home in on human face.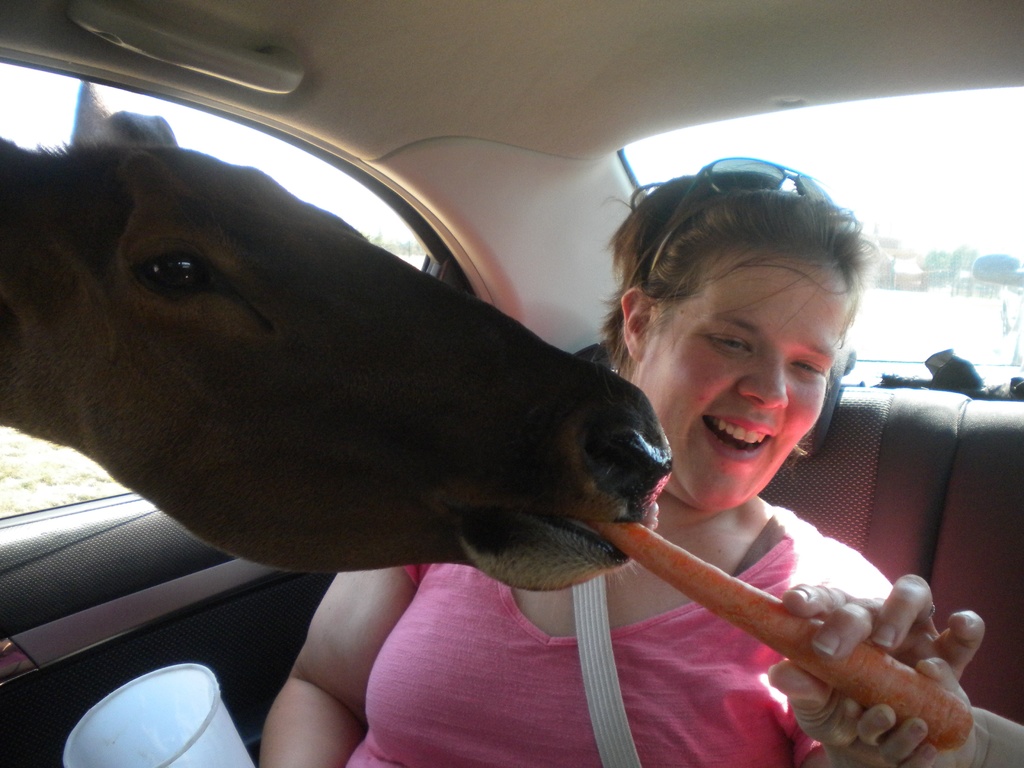
Homed in at left=637, top=252, right=851, bottom=513.
